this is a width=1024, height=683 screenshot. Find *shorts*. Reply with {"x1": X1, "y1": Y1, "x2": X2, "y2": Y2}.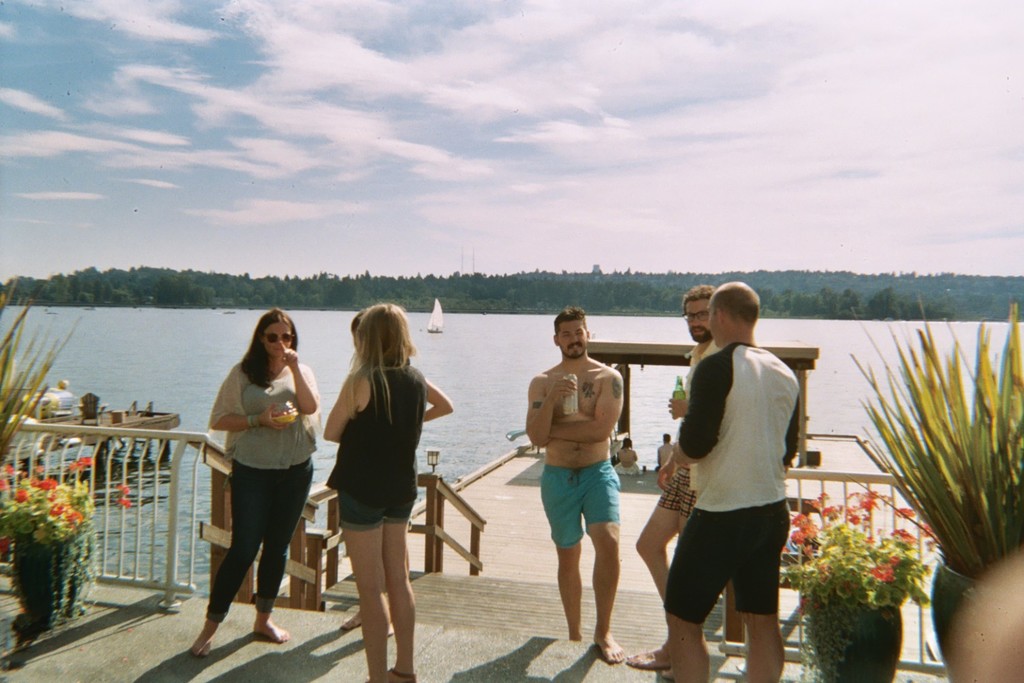
{"x1": 659, "y1": 497, "x2": 799, "y2": 624}.
